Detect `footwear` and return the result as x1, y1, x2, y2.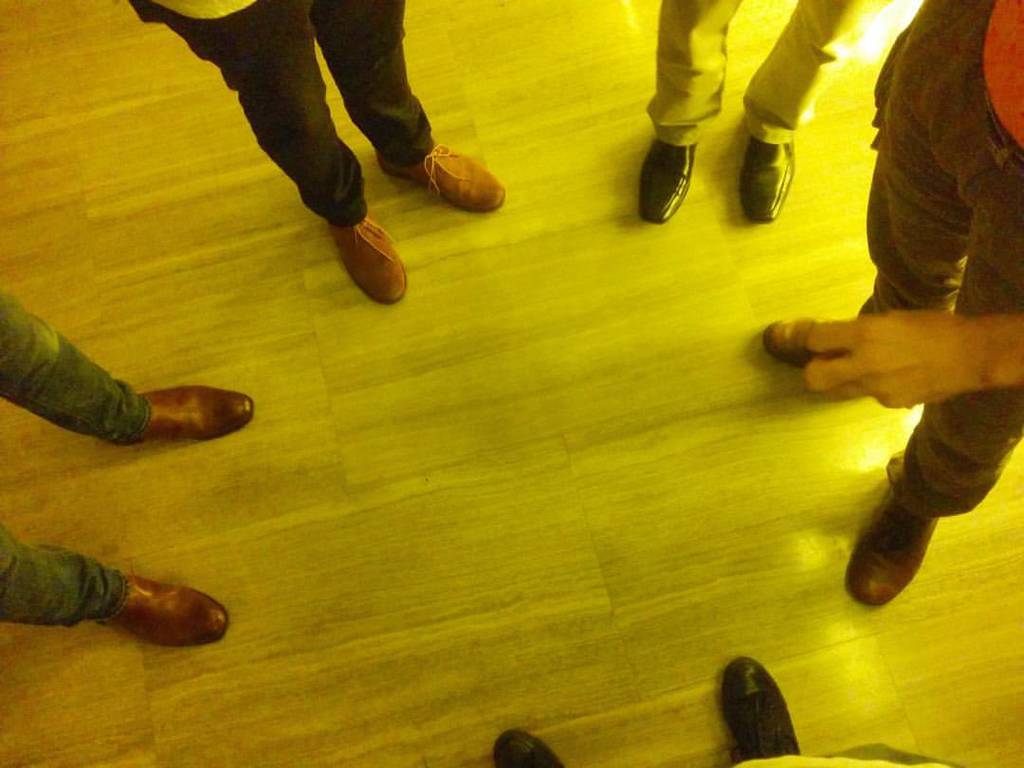
716, 656, 799, 762.
